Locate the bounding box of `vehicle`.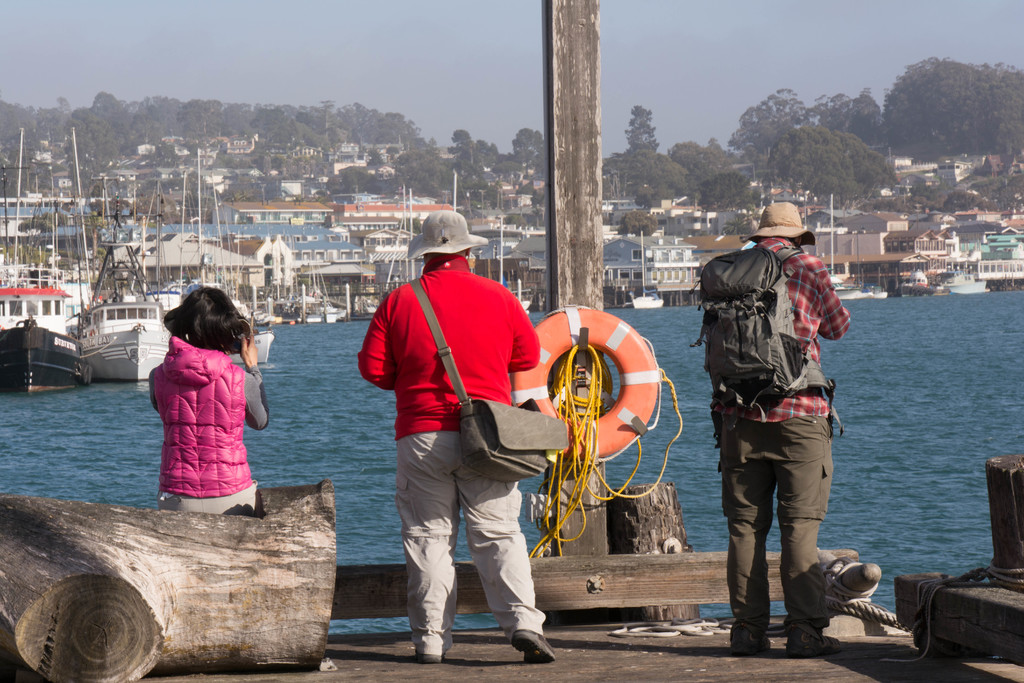
Bounding box: {"left": 628, "top": 287, "right": 662, "bottom": 309}.
